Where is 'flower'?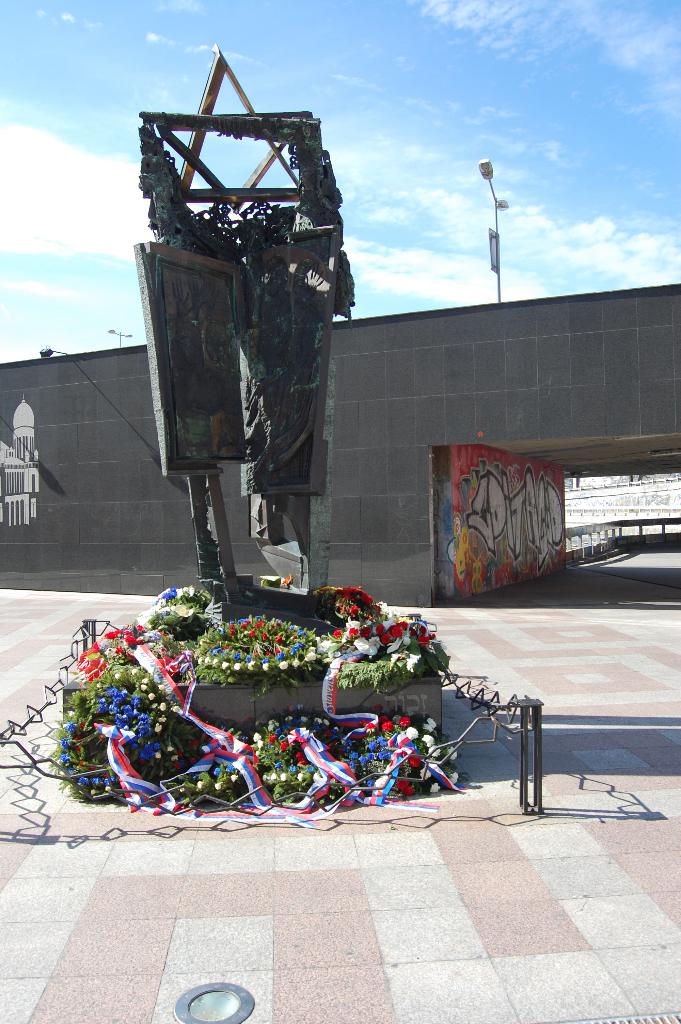
(left=426, top=744, right=440, bottom=758).
